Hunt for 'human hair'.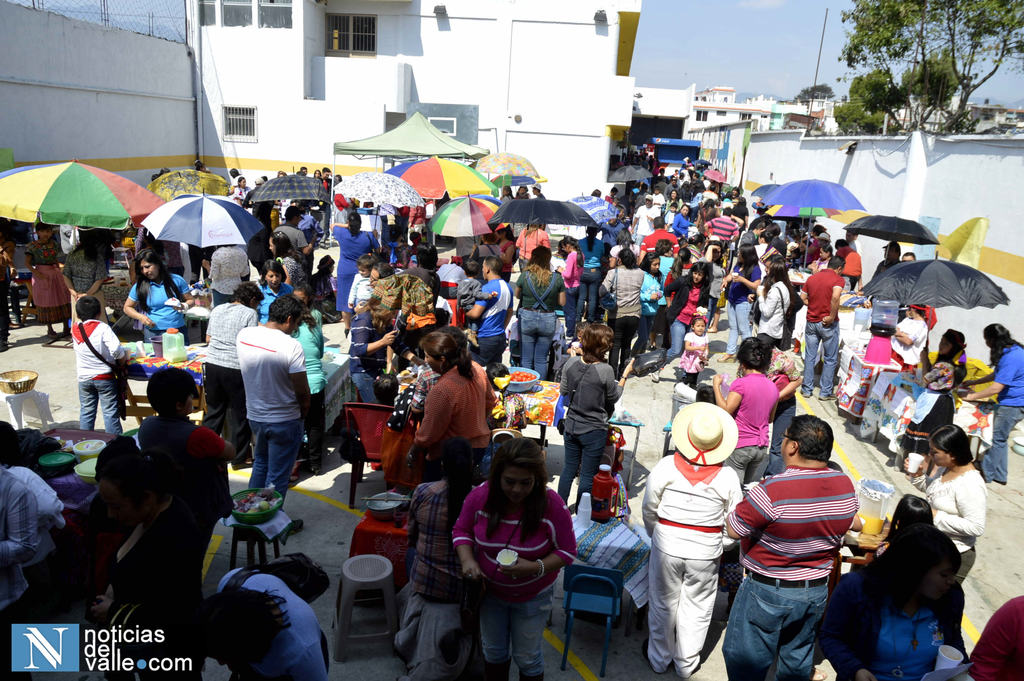
Hunted down at bbox(316, 253, 335, 277).
